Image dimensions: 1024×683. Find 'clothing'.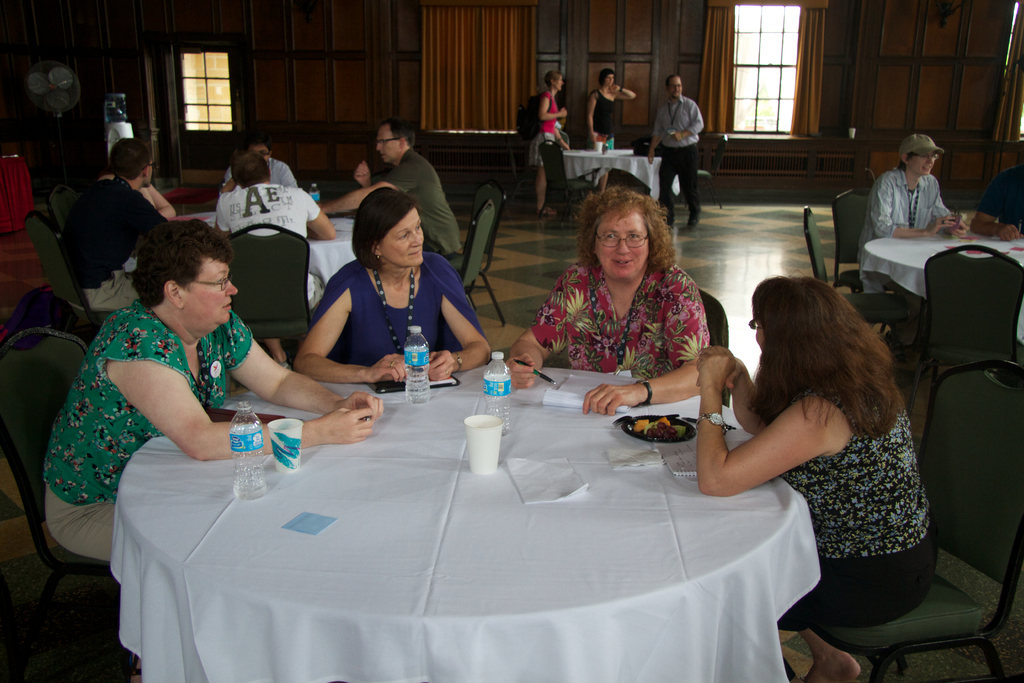
detection(536, 247, 732, 399).
